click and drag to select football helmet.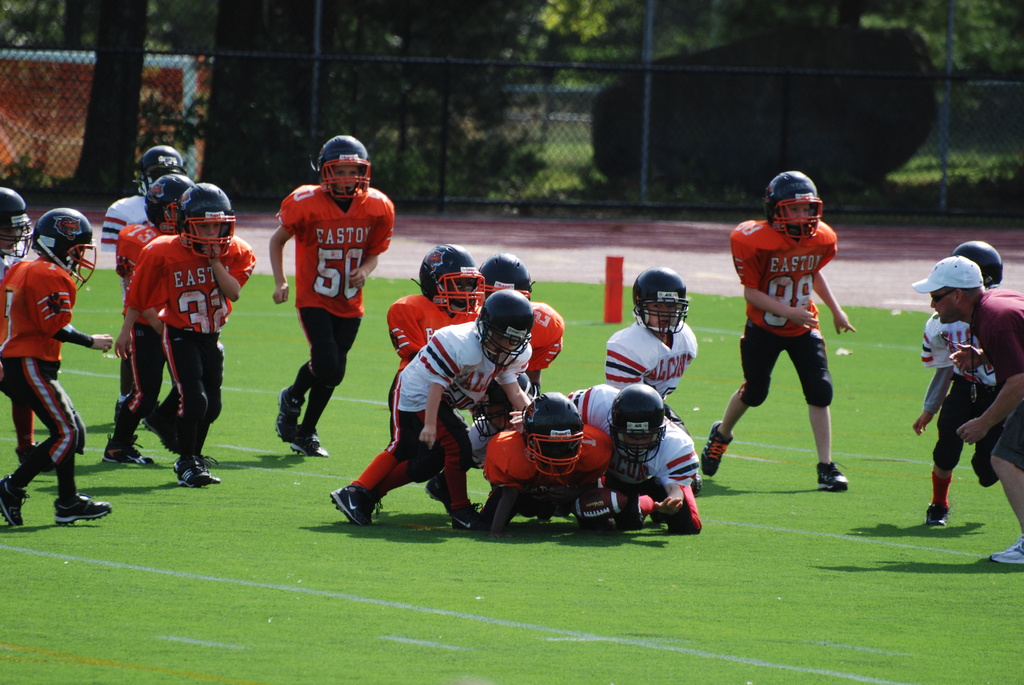
Selection: region(608, 375, 676, 473).
